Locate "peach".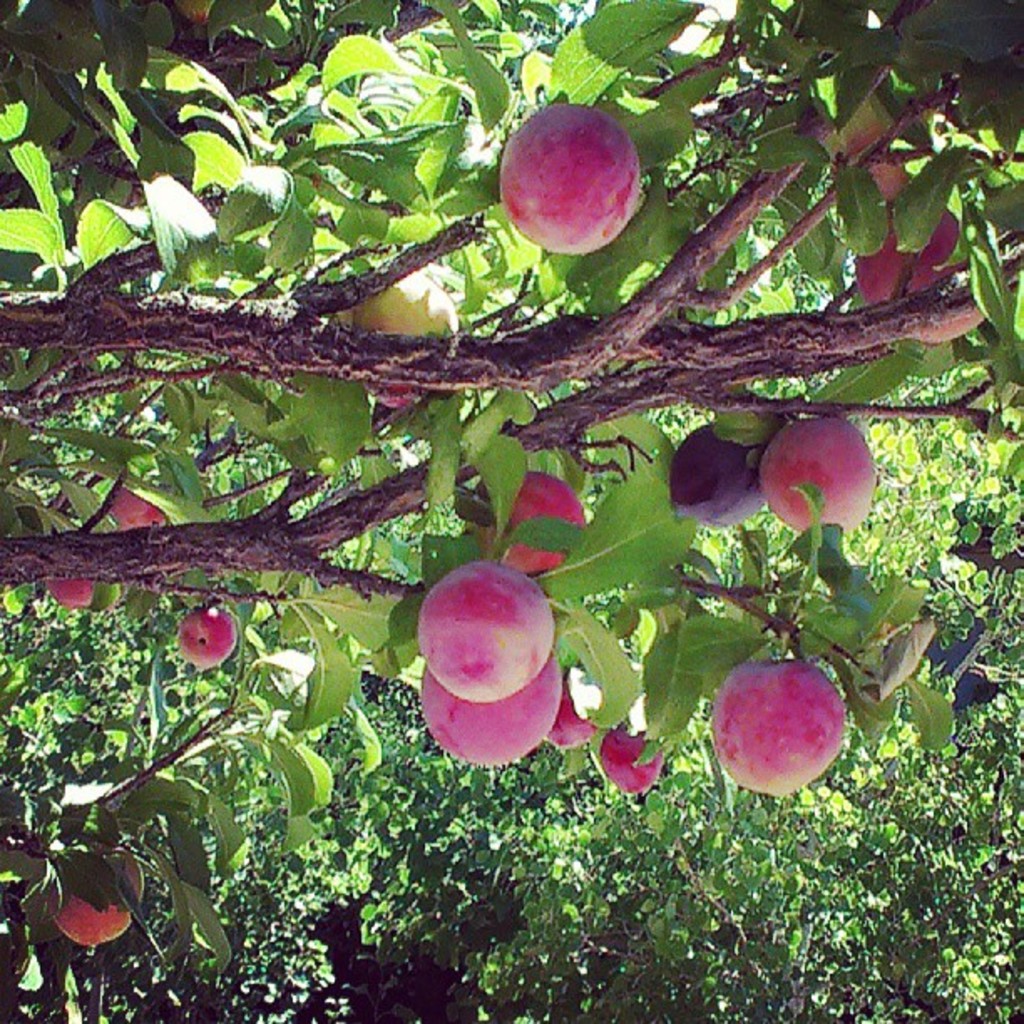
Bounding box: x1=666 y1=417 x2=768 y2=529.
